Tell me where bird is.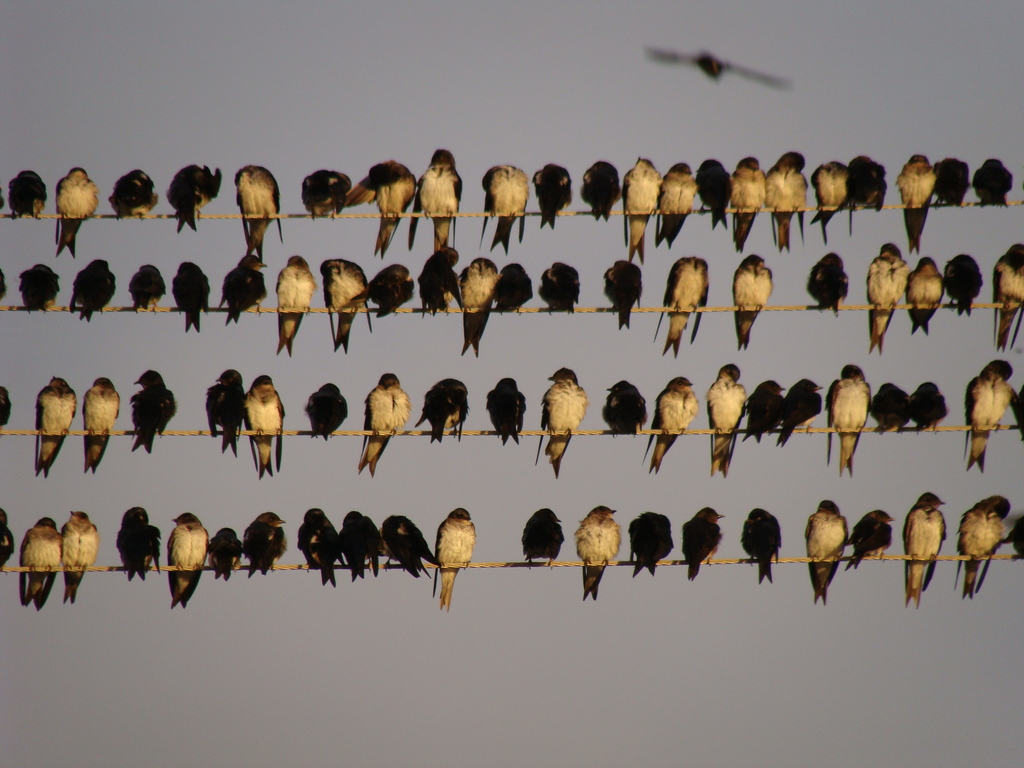
bird is at {"x1": 0, "y1": 269, "x2": 9, "y2": 299}.
